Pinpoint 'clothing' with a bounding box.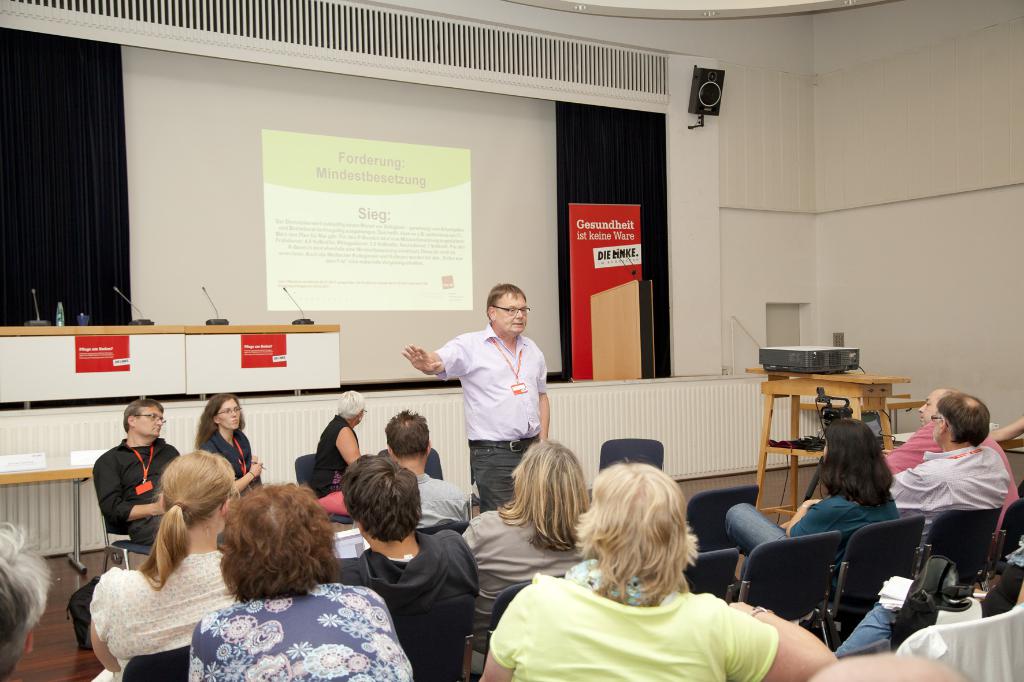
<box>440,296,556,484</box>.
